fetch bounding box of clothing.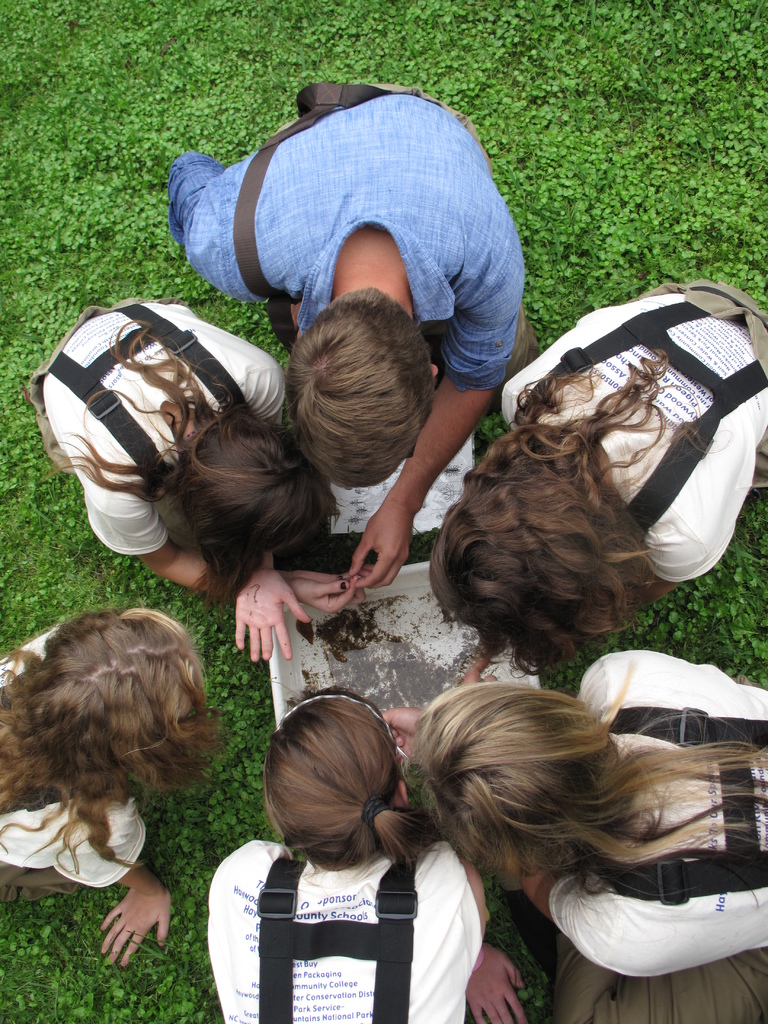
Bbox: <bbox>0, 617, 150, 893</bbox>.
